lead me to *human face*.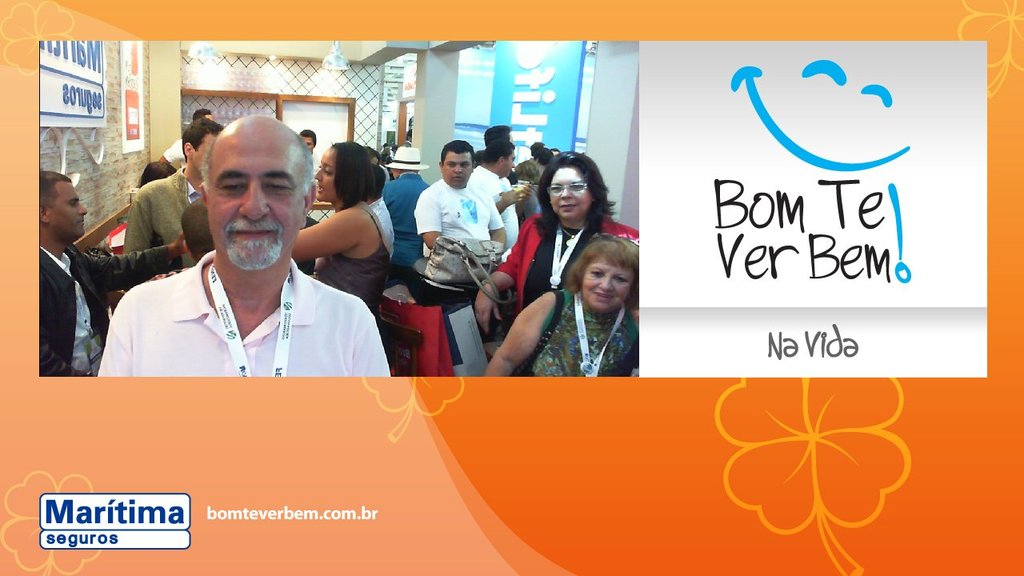
Lead to detection(211, 144, 294, 258).
